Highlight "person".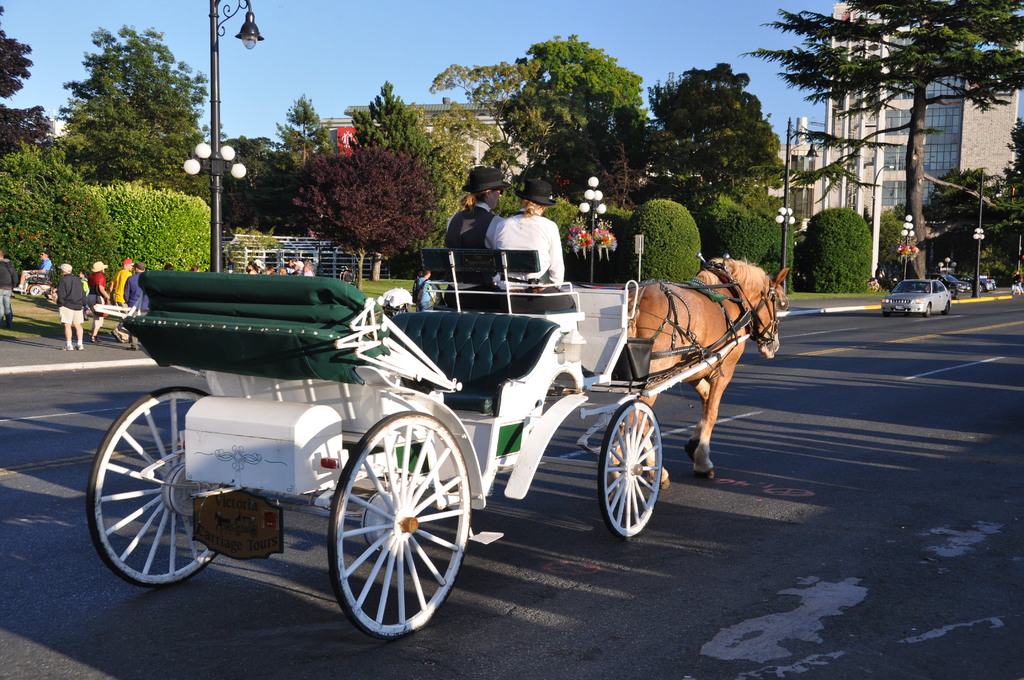
Highlighted region: <region>116, 261, 139, 339</region>.
